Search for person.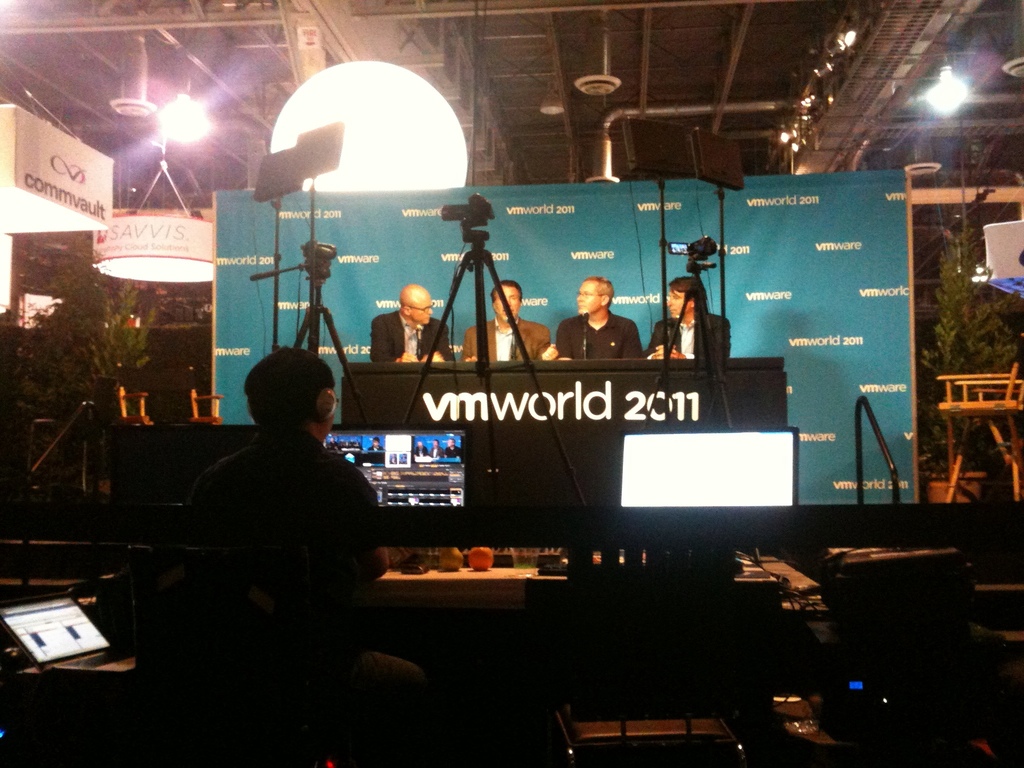
Found at left=465, top=282, right=566, bottom=363.
